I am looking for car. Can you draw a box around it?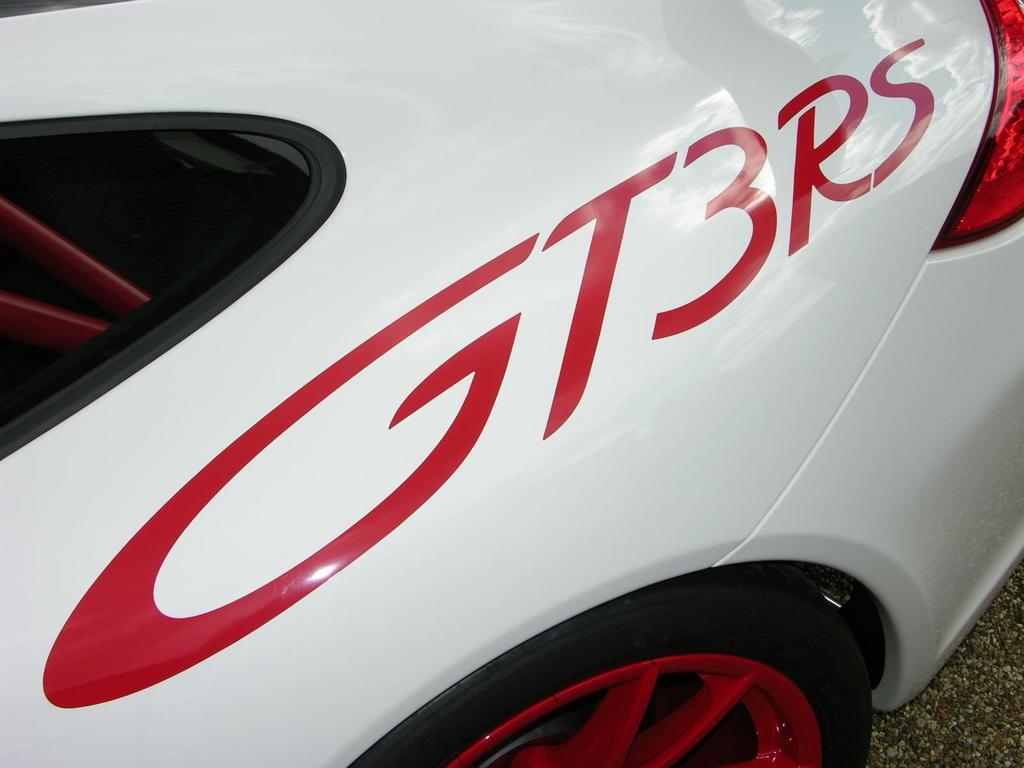
Sure, the bounding box is [x1=0, y1=0, x2=1023, y2=761].
